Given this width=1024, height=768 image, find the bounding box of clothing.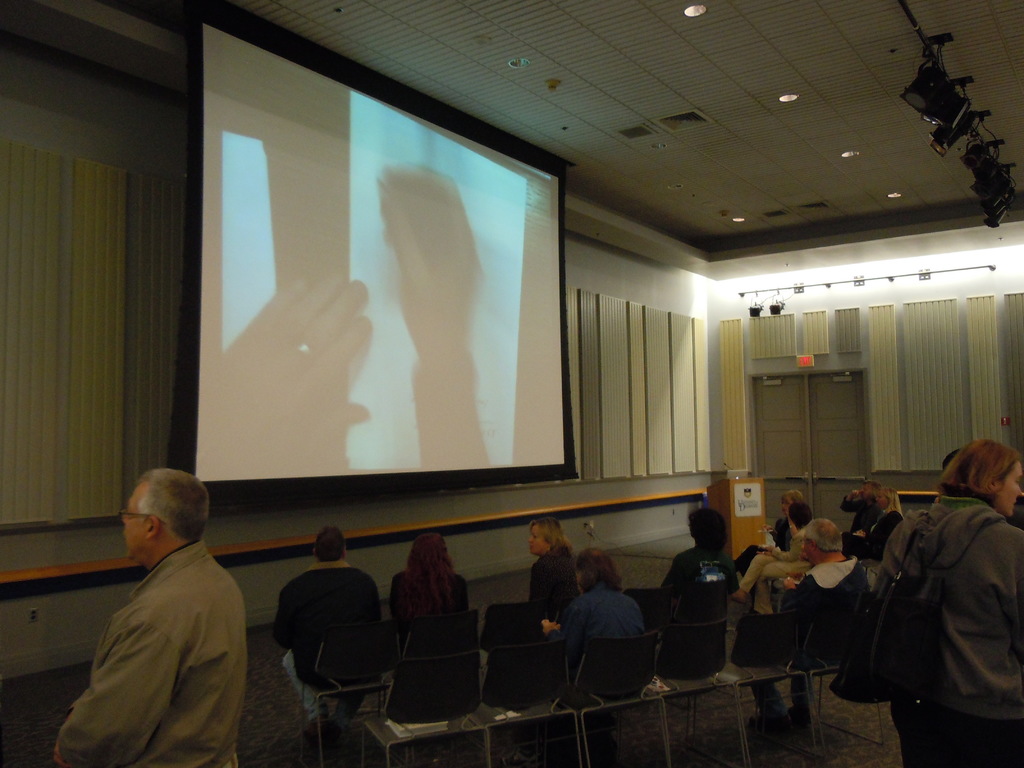
388 561 483 633.
